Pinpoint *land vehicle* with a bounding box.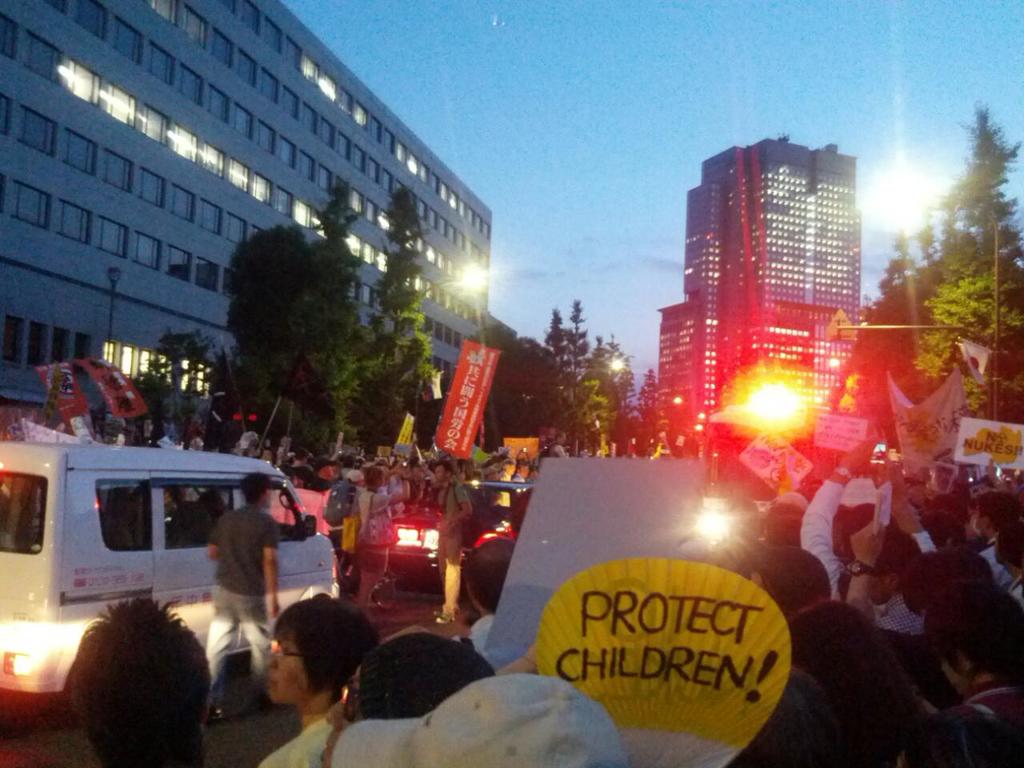
pyautogui.locateOnScreen(0, 442, 342, 695).
